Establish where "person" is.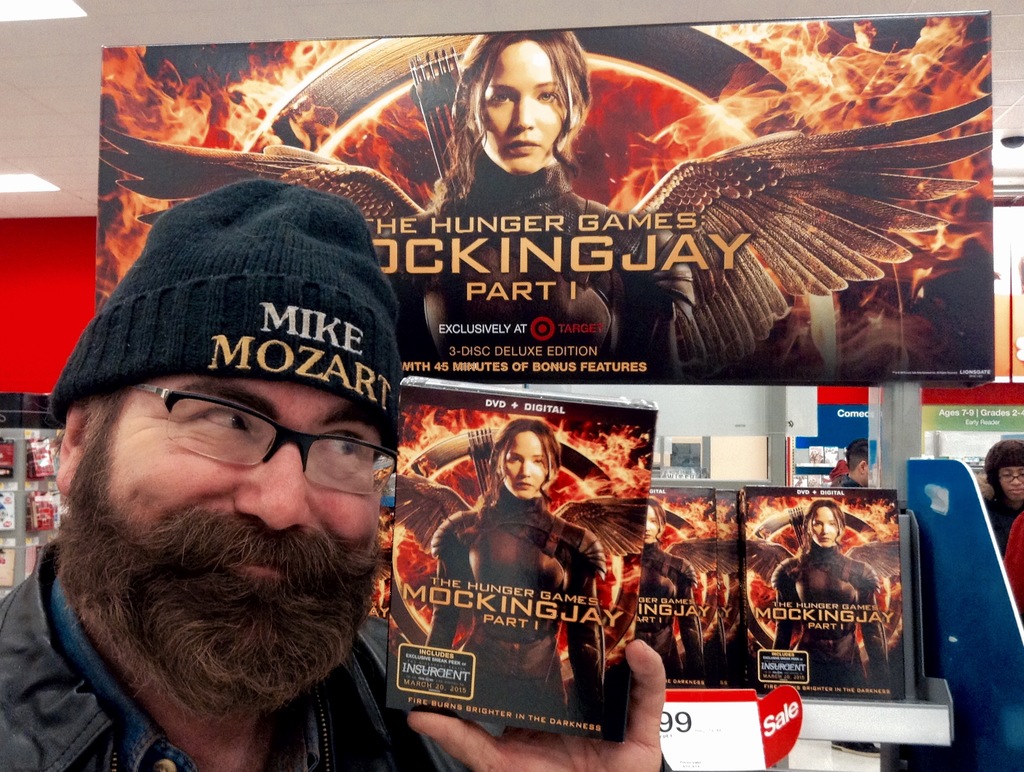
Established at 429 419 605 728.
